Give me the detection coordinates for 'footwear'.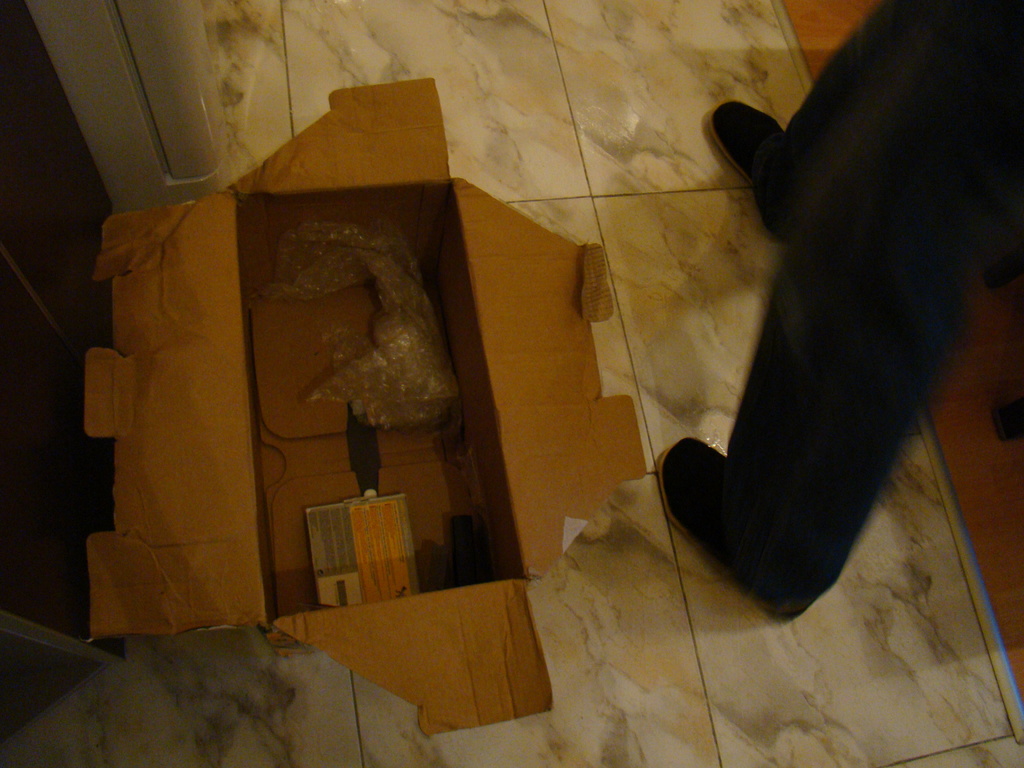
[x1=675, y1=421, x2=828, y2=609].
